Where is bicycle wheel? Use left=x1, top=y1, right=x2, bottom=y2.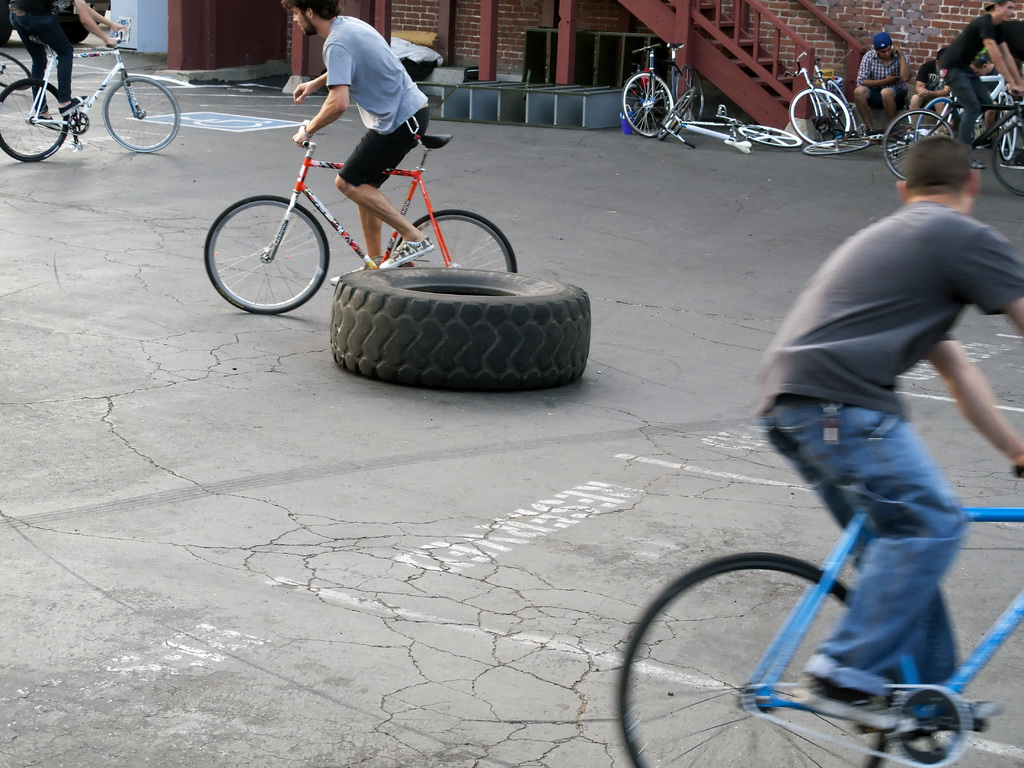
left=204, top=195, right=330, bottom=315.
